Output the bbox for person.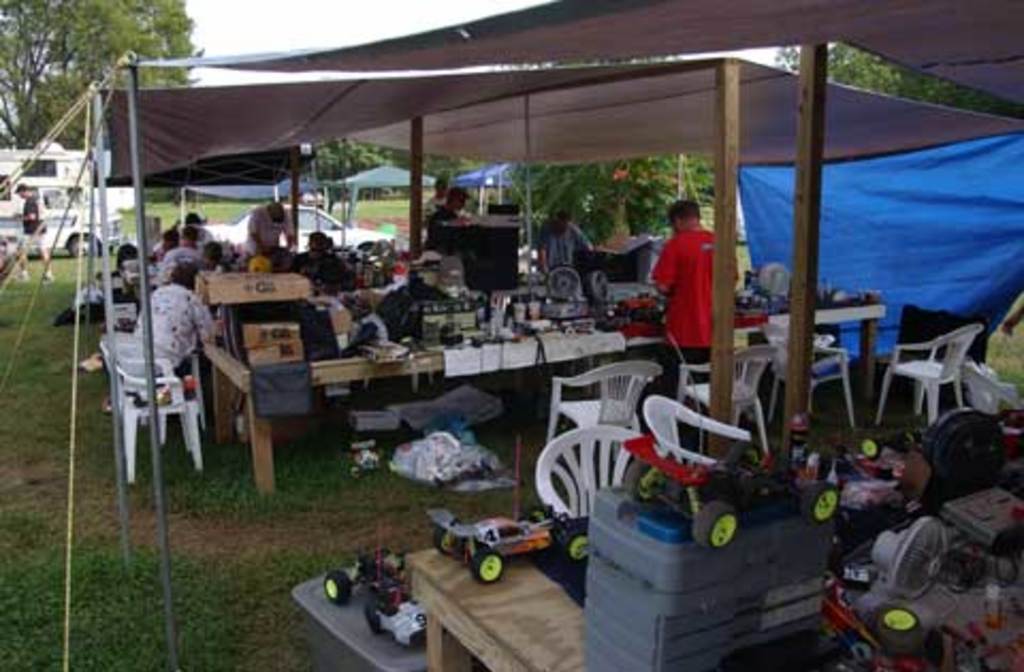
region(651, 198, 740, 388).
